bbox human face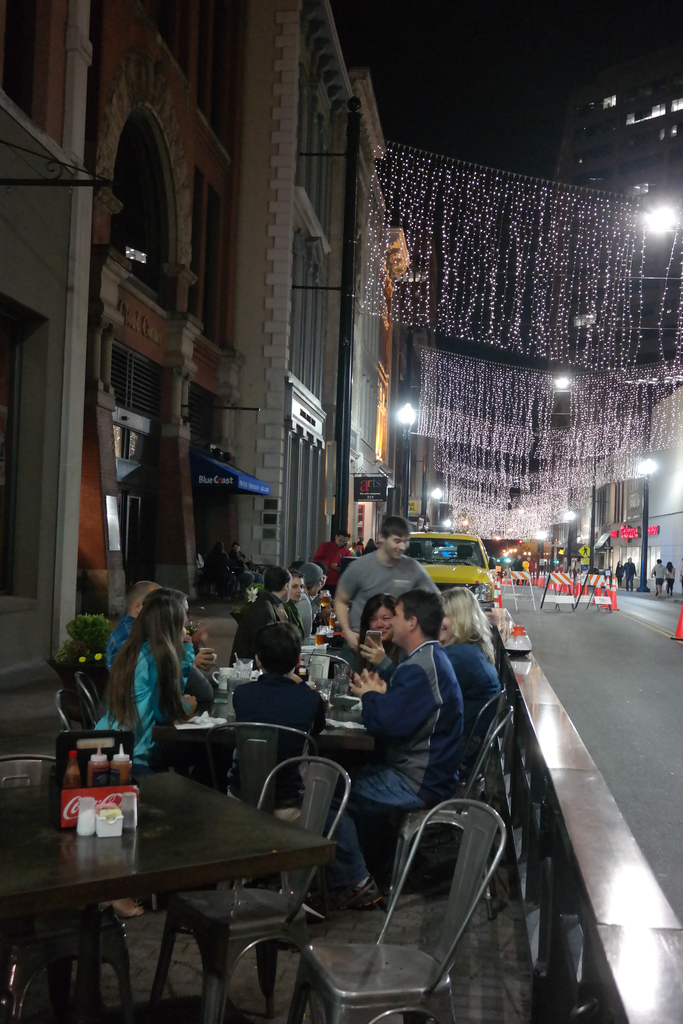
[left=284, top=575, right=304, bottom=603]
